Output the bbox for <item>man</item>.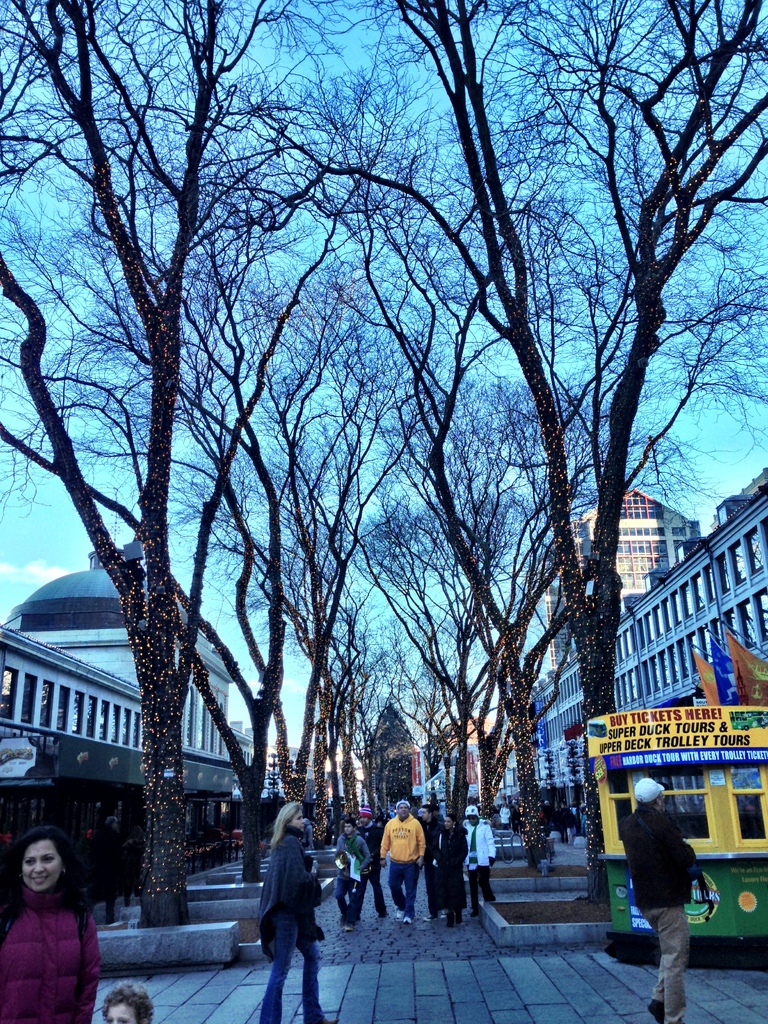
detection(460, 801, 497, 909).
